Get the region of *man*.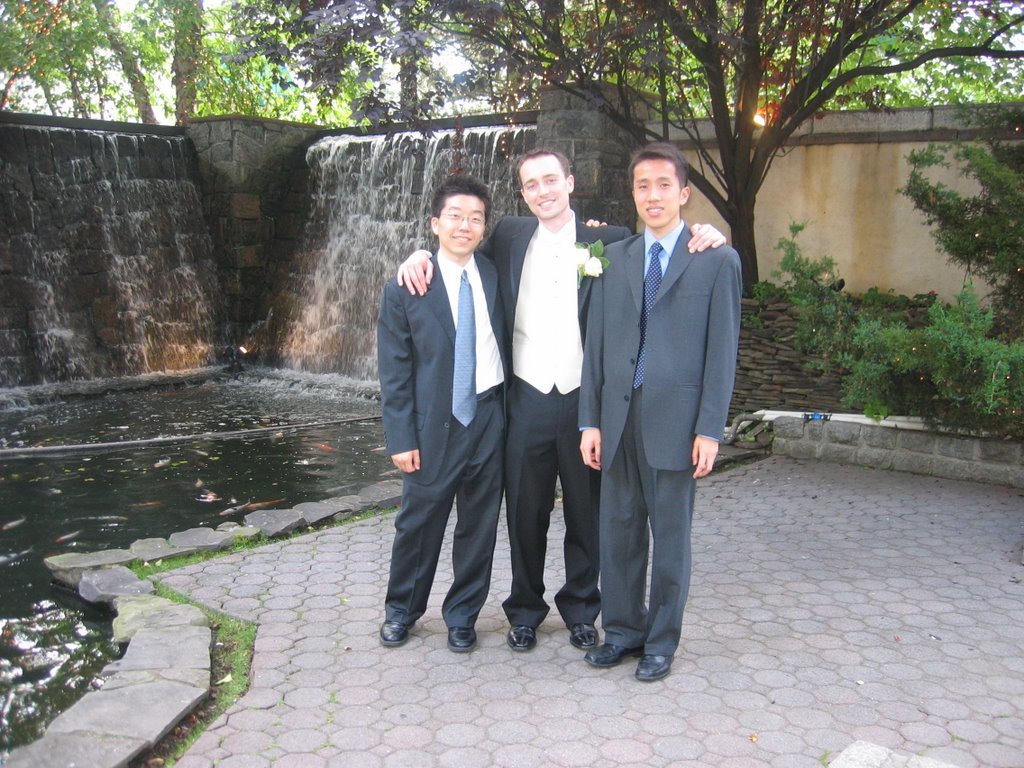
(375,176,604,649).
